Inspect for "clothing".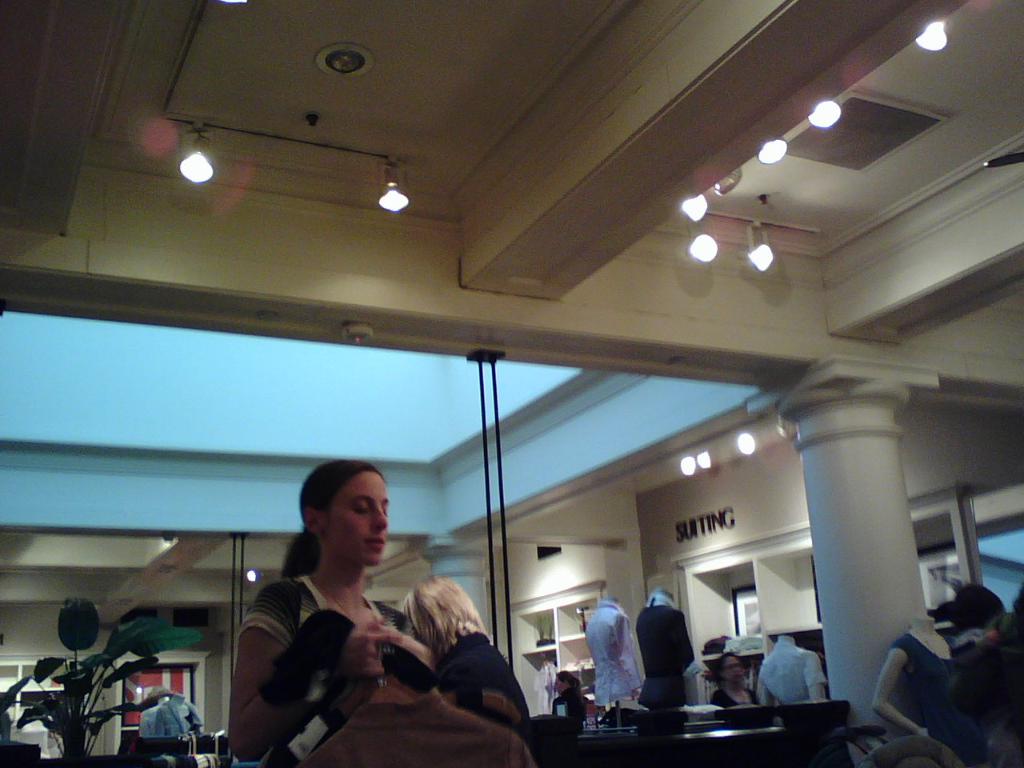
Inspection: {"left": 236, "top": 540, "right": 431, "bottom": 742}.
